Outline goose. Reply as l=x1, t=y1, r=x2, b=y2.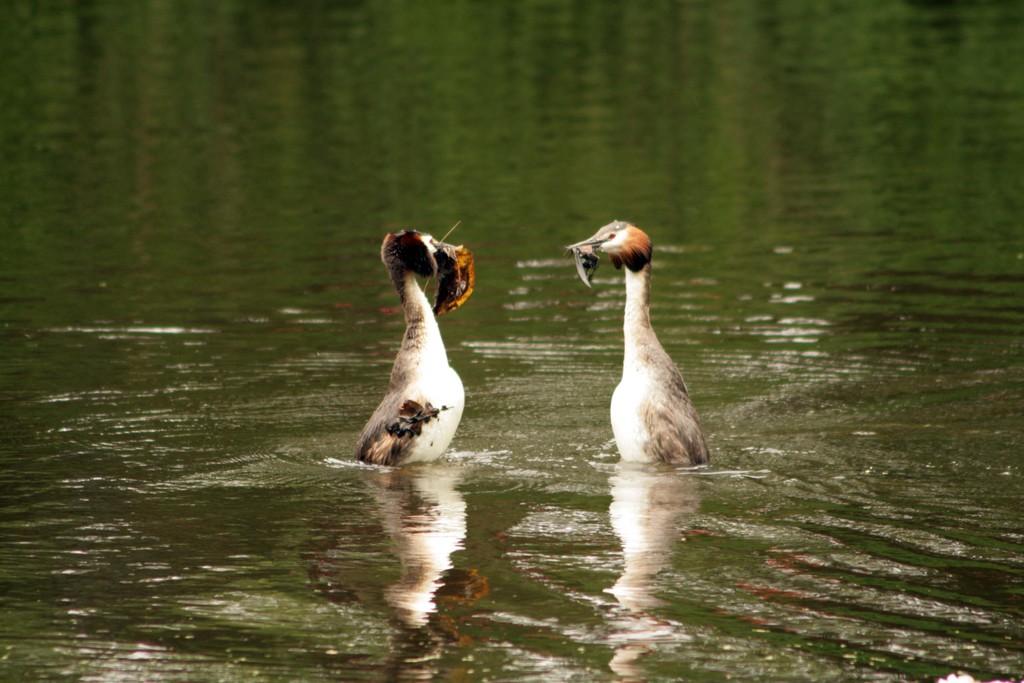
l=356, t=227, r=475, b=477.
